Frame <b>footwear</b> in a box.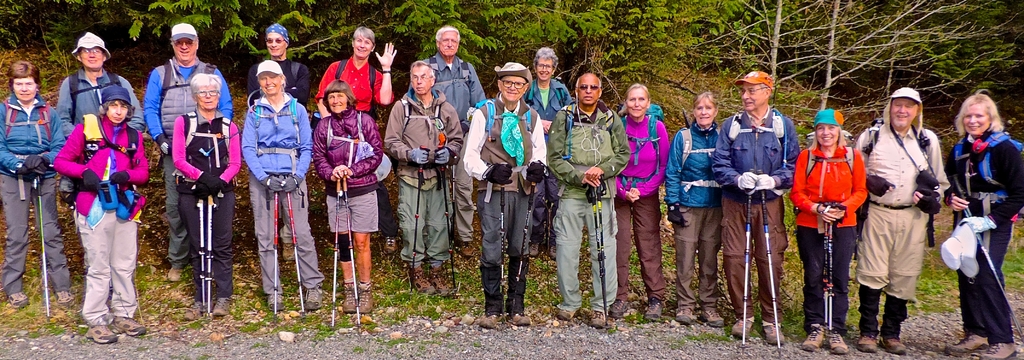
[942, 333, 987, 358].
